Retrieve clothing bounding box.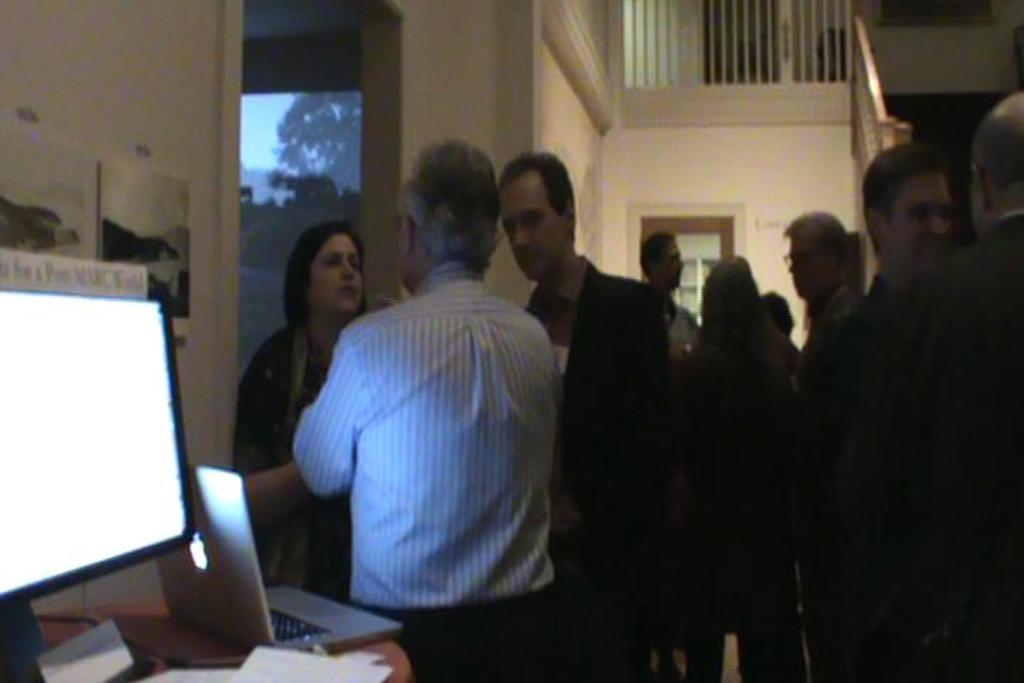
Bounding box: {"left": 670, "top": 290, "right": 697, "bottom": 682}.
